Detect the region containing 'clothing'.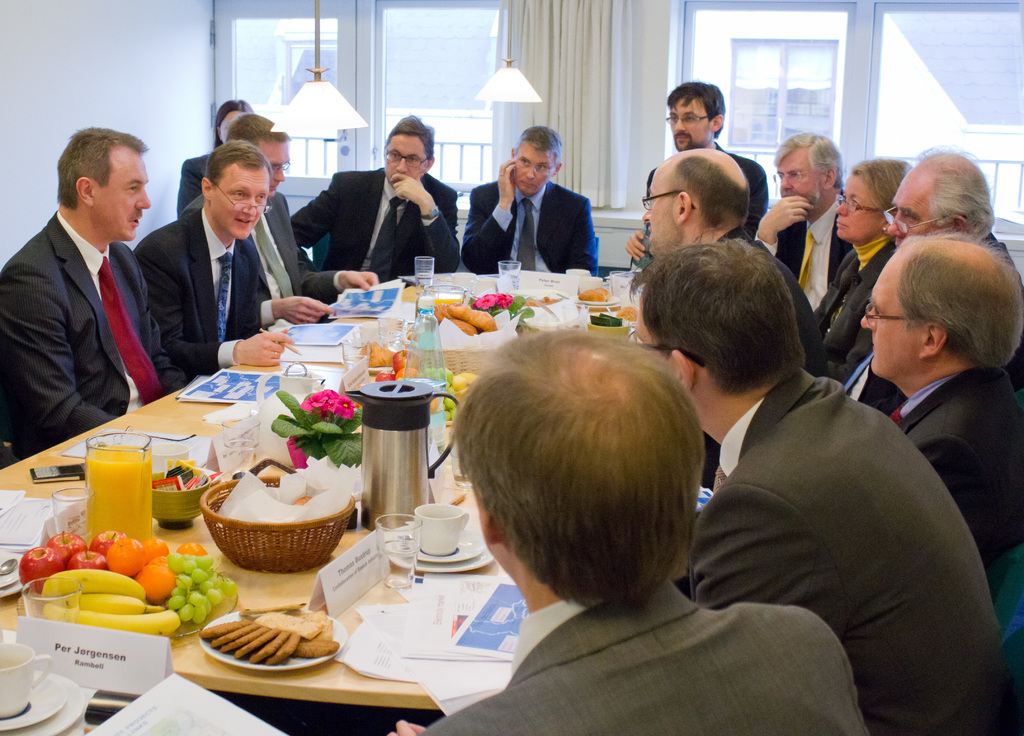
(292,160,457,271).
